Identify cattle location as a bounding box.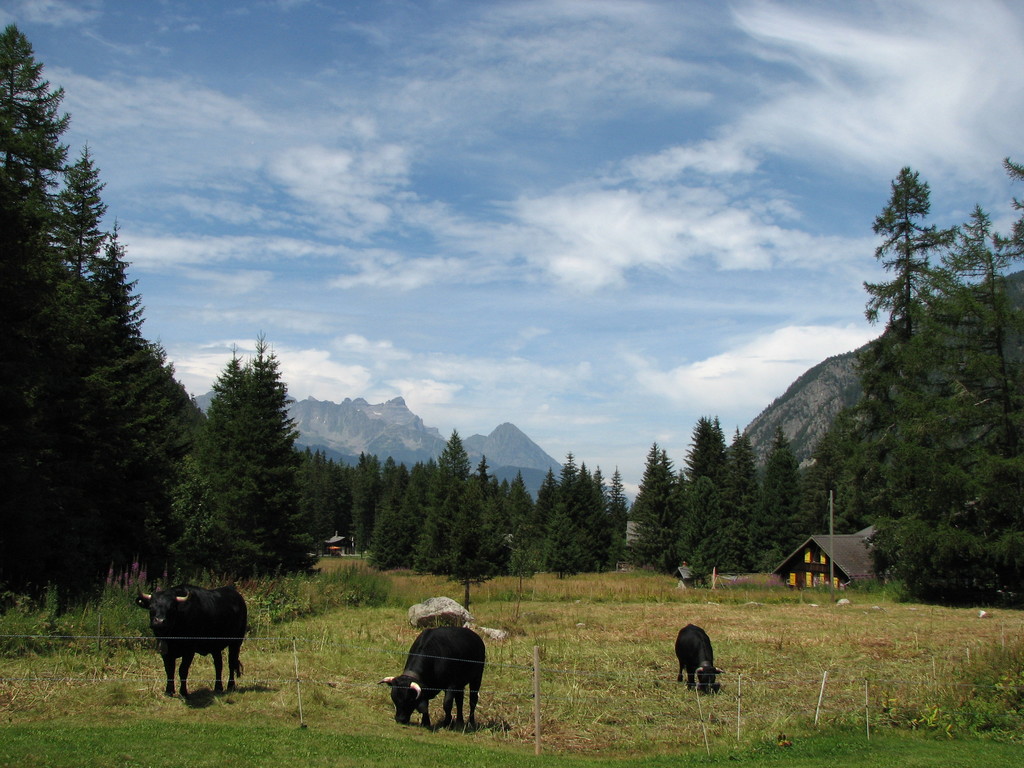
crop(133, 584, 248, 698).
